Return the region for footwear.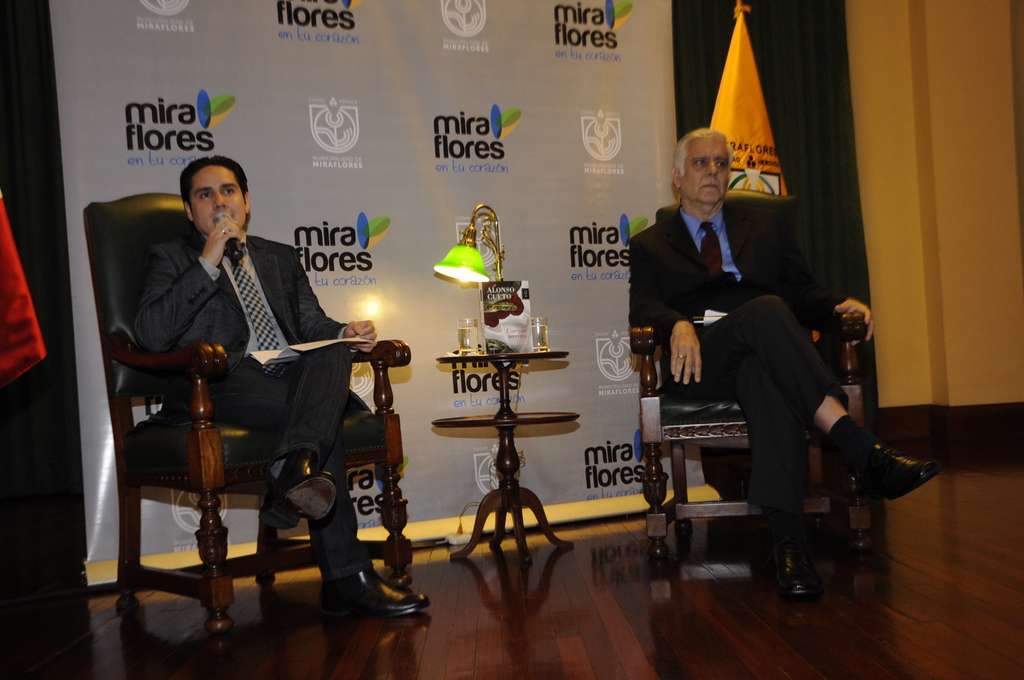
detection(758, 540, 829, 606).
